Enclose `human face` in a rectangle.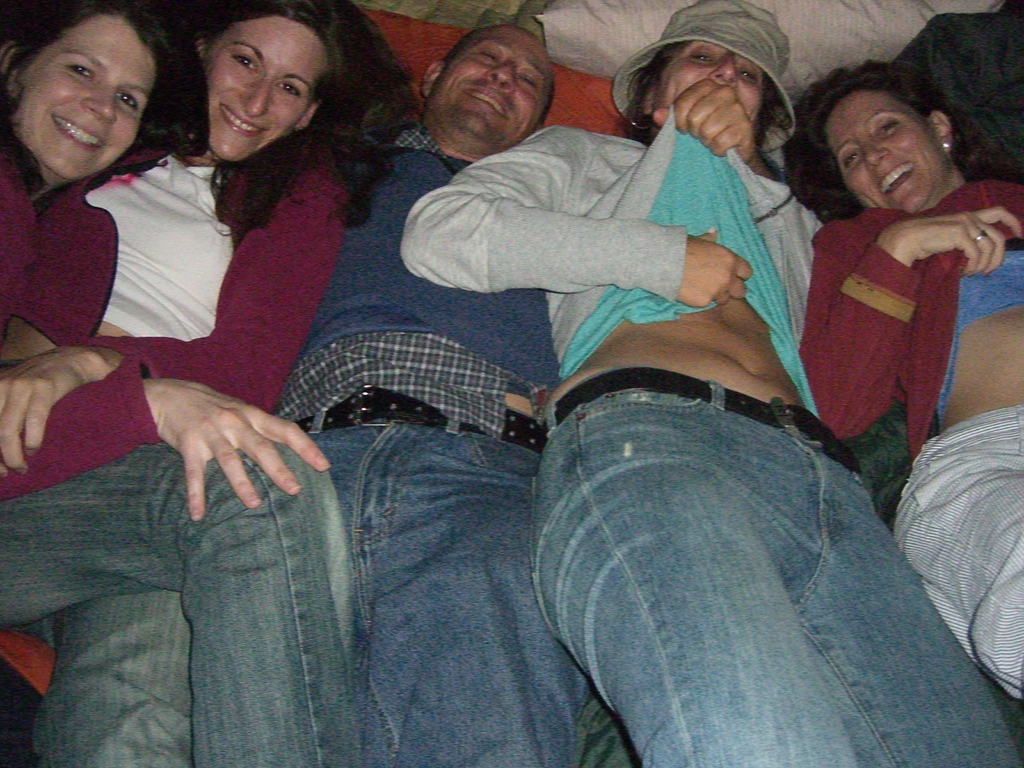
<box>12,10,161,182</box>.
